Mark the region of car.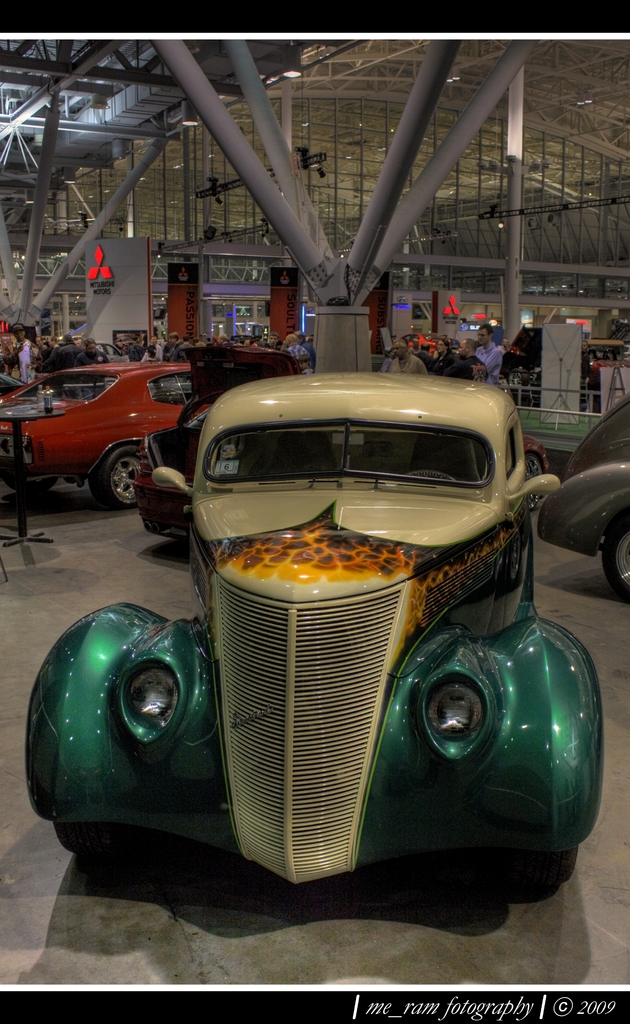
Region: l=0, t=356, r=198, b=505.
